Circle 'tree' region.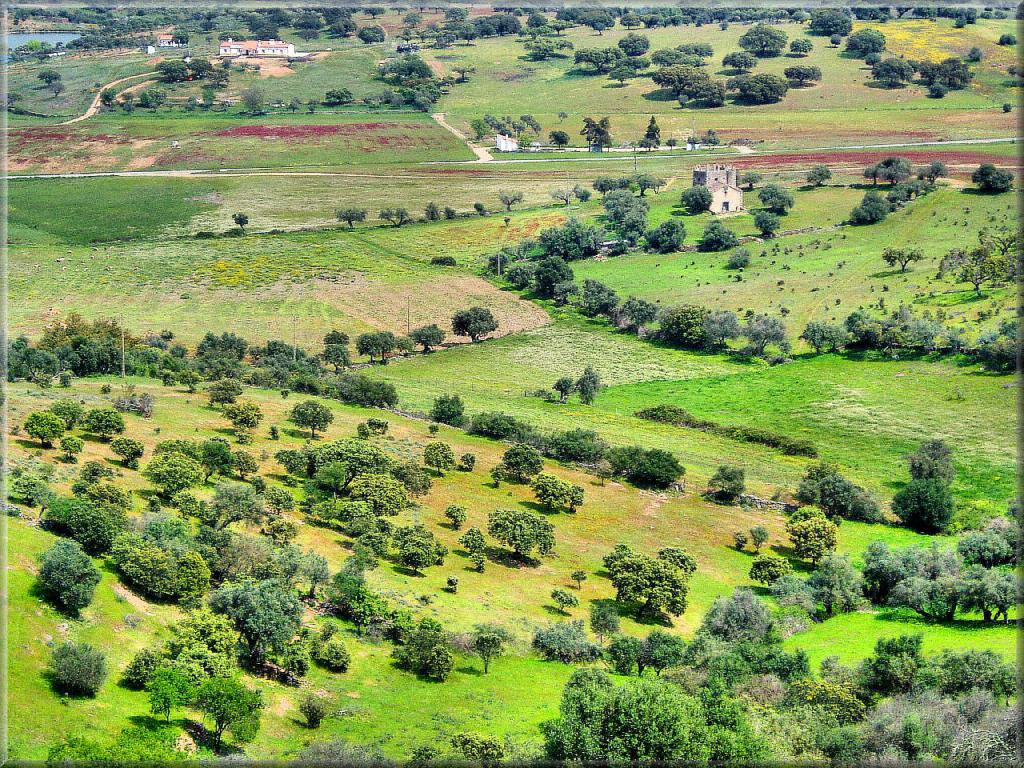
Region: (left=716, top=47, right=761, bottom=74).
